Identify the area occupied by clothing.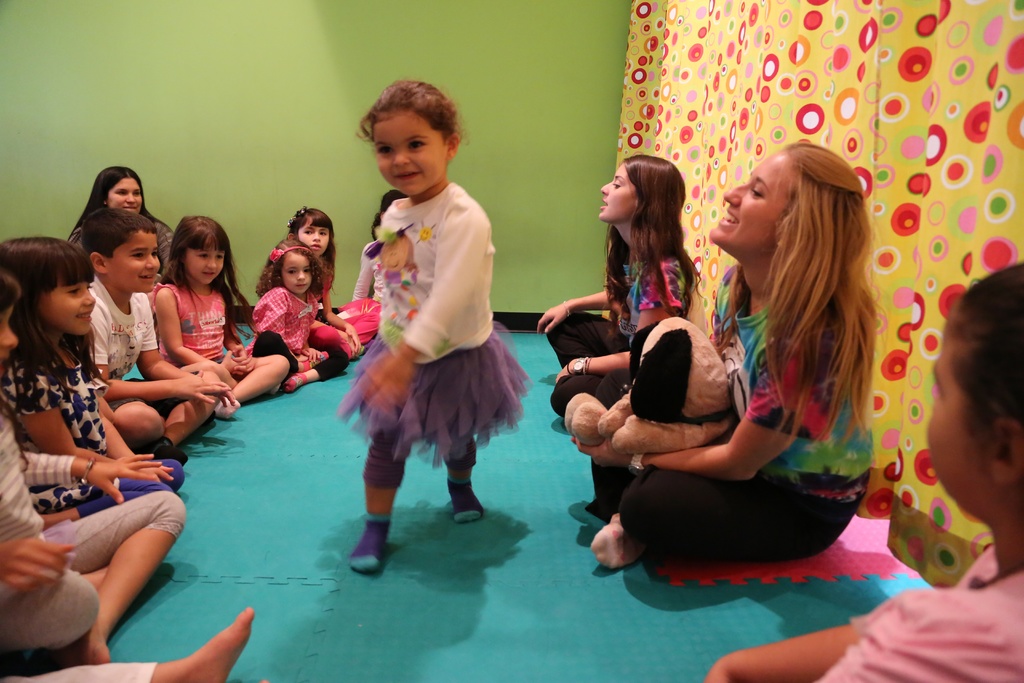
Area: x1=0, y1=346, x2=186, y2=518.
